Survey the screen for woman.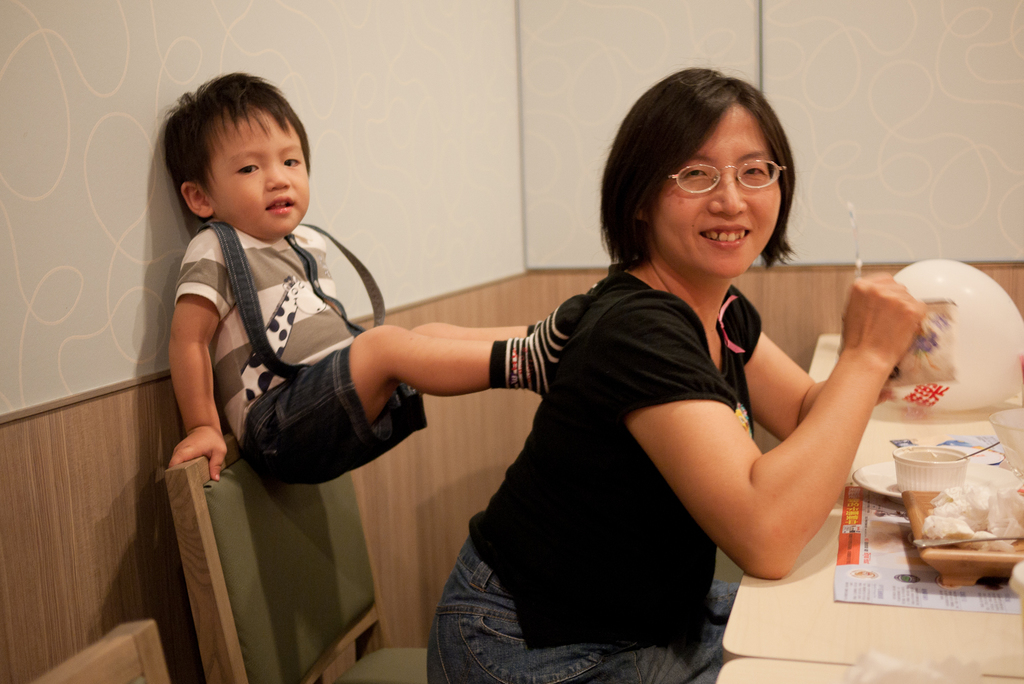
Survey found: 353/95/897/651.
